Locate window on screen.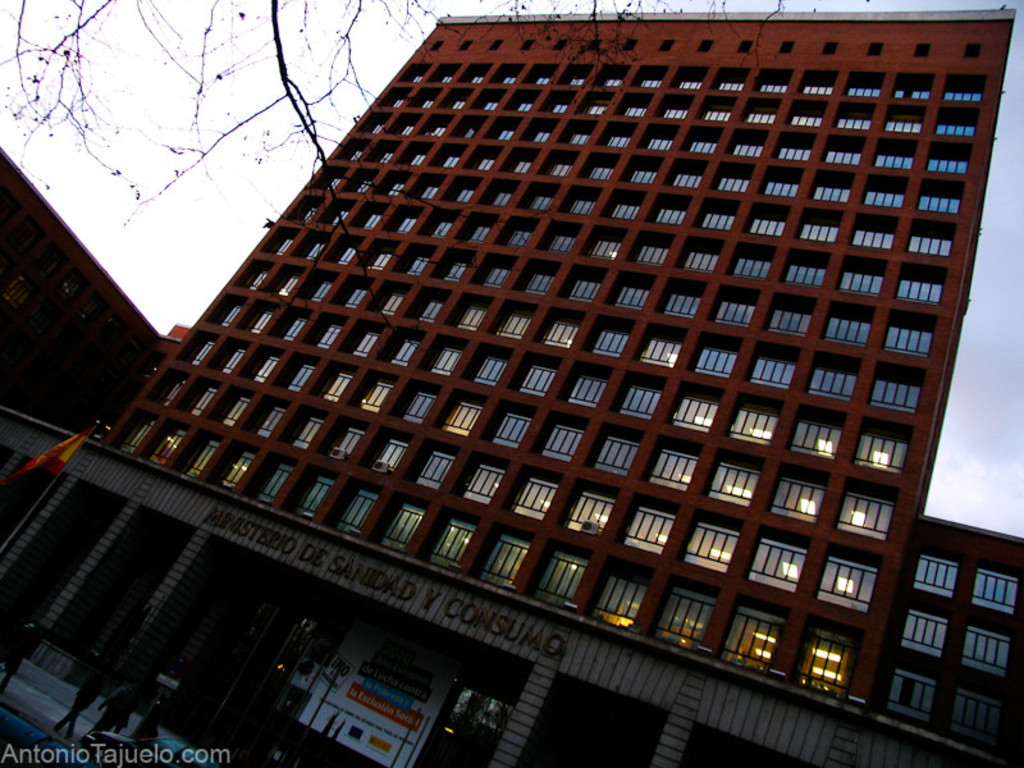
On screen at 959 627 1010 677.
